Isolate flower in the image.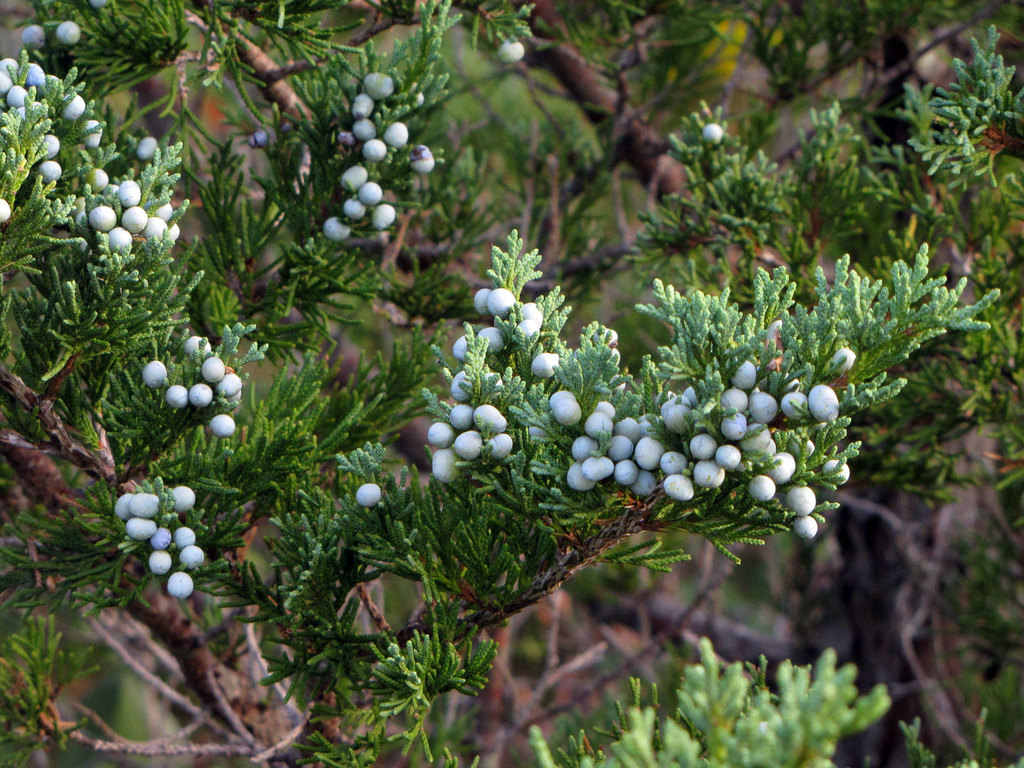
Isolated region: box(497, 40, 526, 65).
